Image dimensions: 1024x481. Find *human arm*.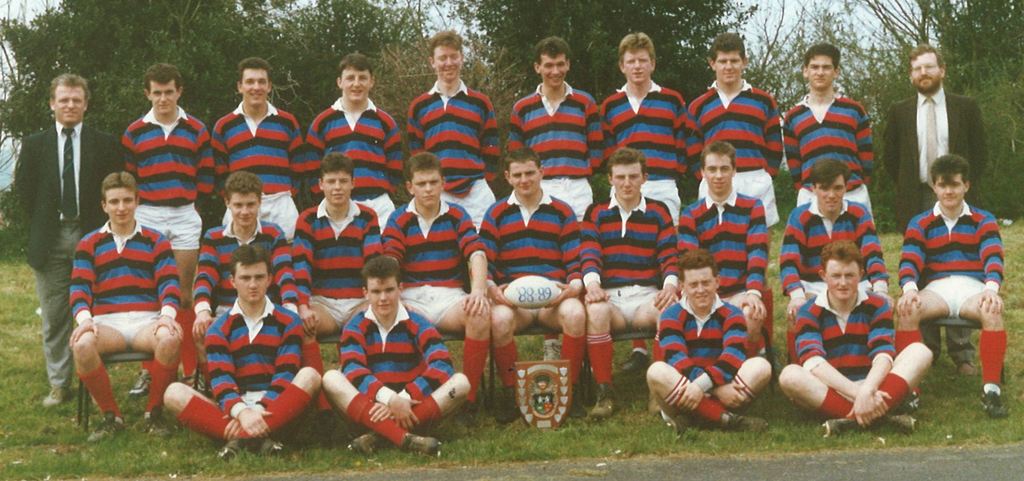
locate(270, 224, 299, 320).
